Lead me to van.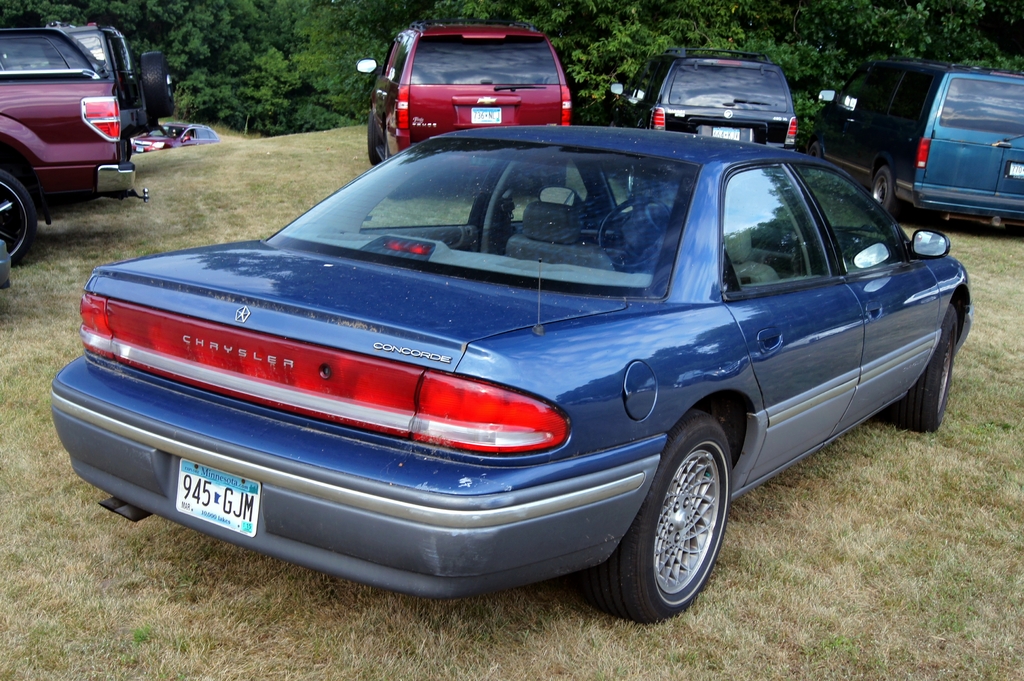
Lead to [808, 67, 1023, 220].
